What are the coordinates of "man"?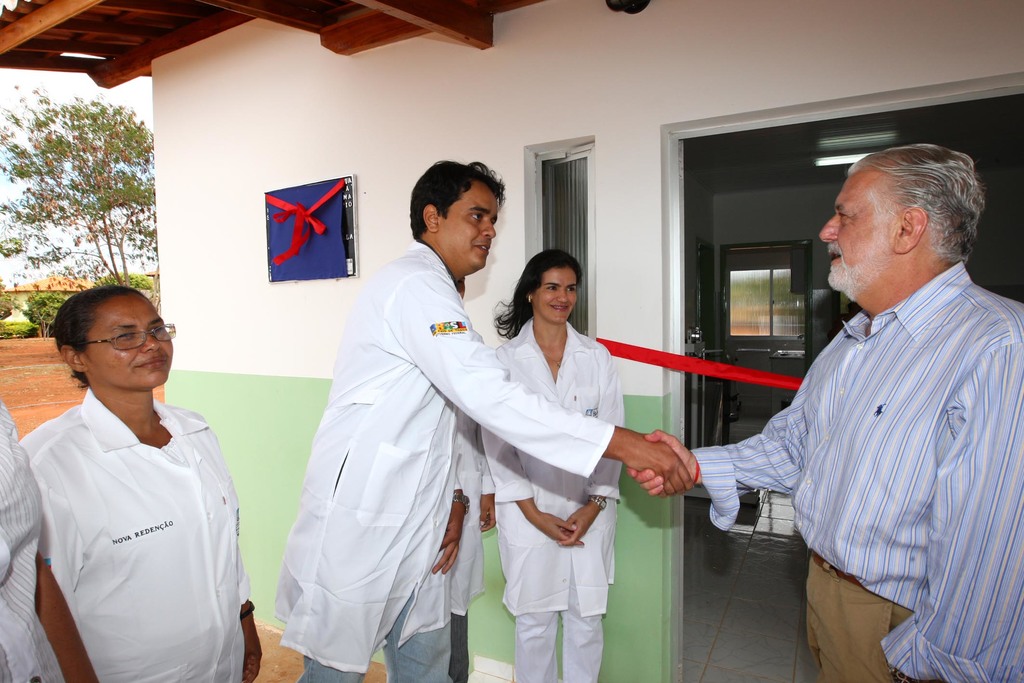
271, 157, 694, 682.
